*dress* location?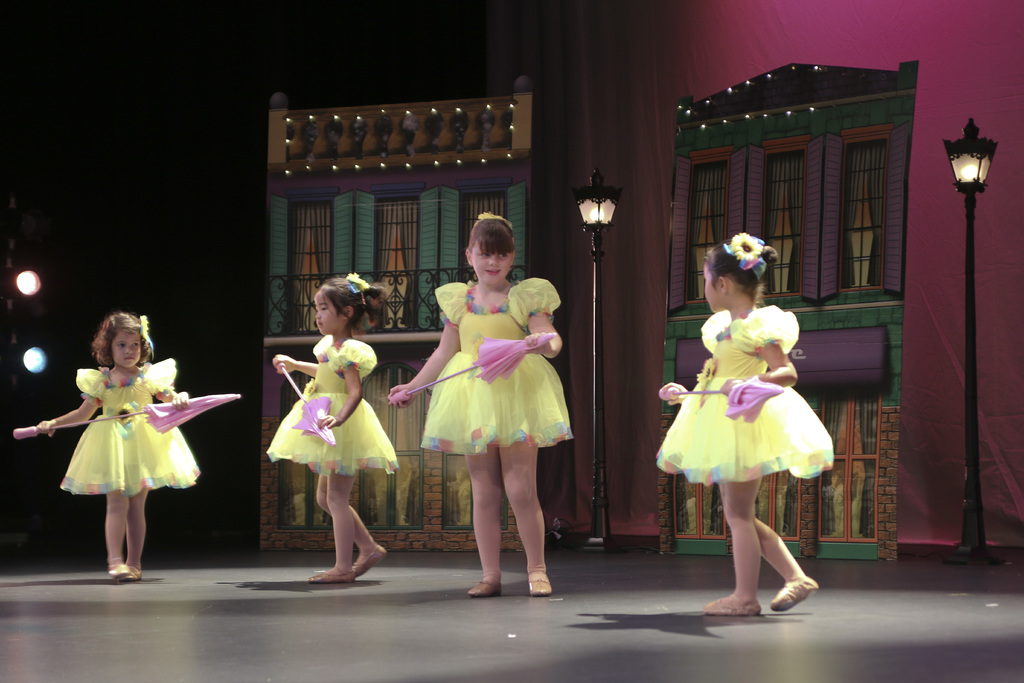
{"left": 419, "top": 278, "right": 575, "bottom": 452}
